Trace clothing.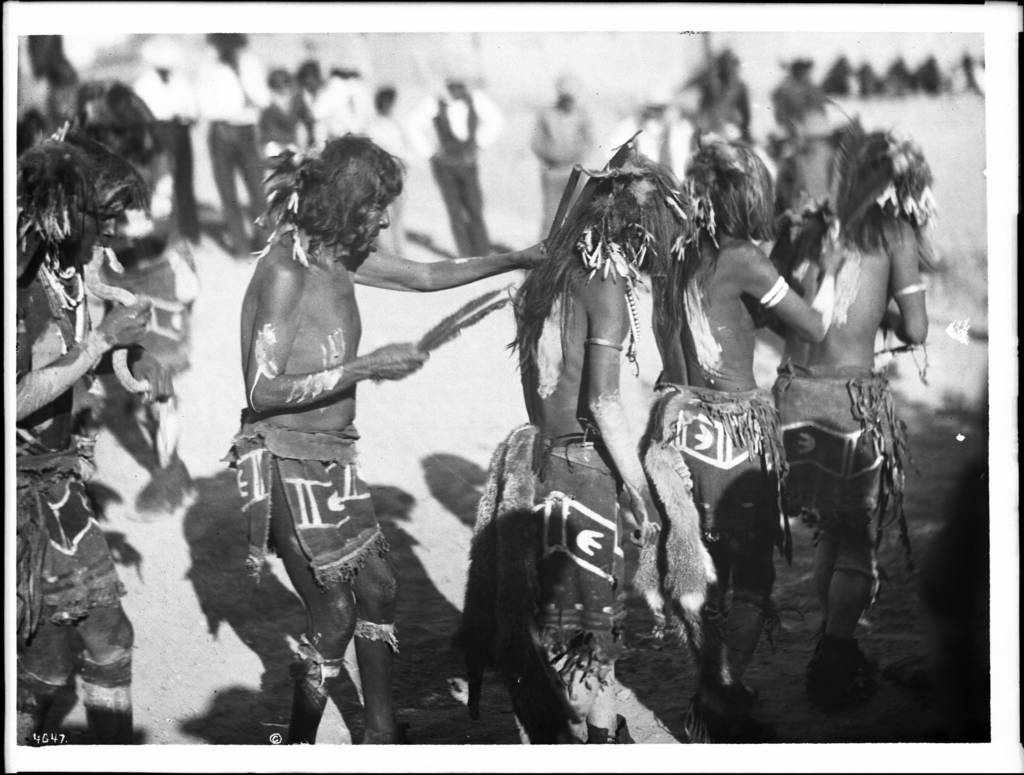
Traced to (x1=458, y1=427, x2=712, y2=633).
